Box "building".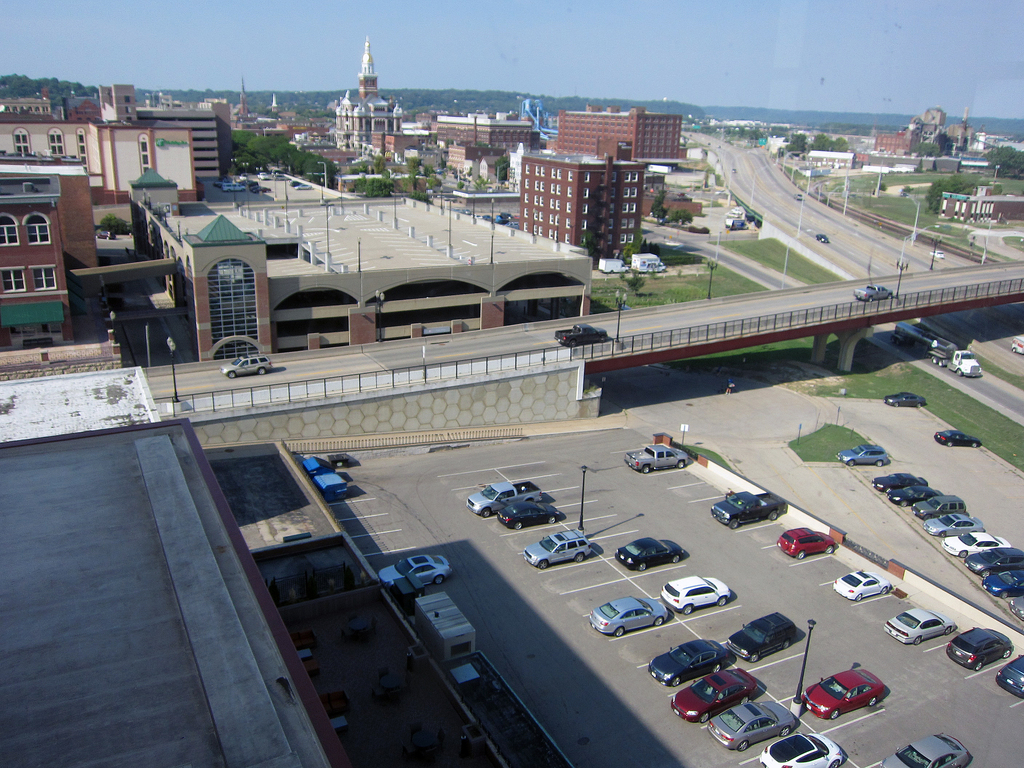
(560,102,690,163).
